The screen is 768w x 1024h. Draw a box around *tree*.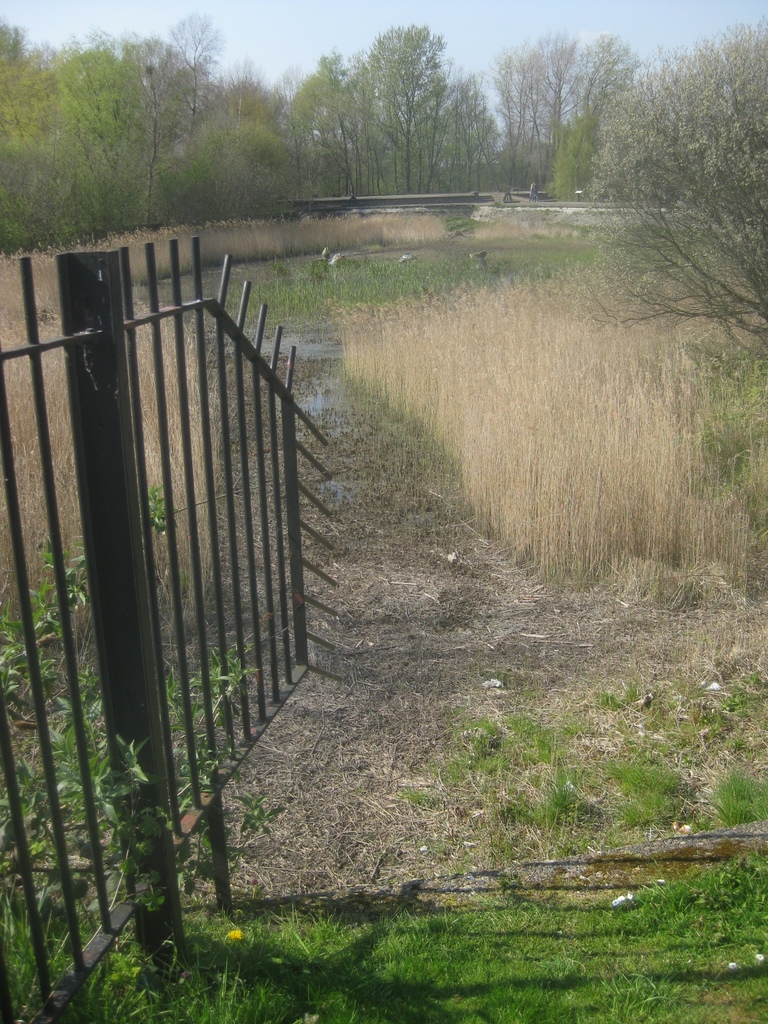
detection(517, 31, 597, 194).
